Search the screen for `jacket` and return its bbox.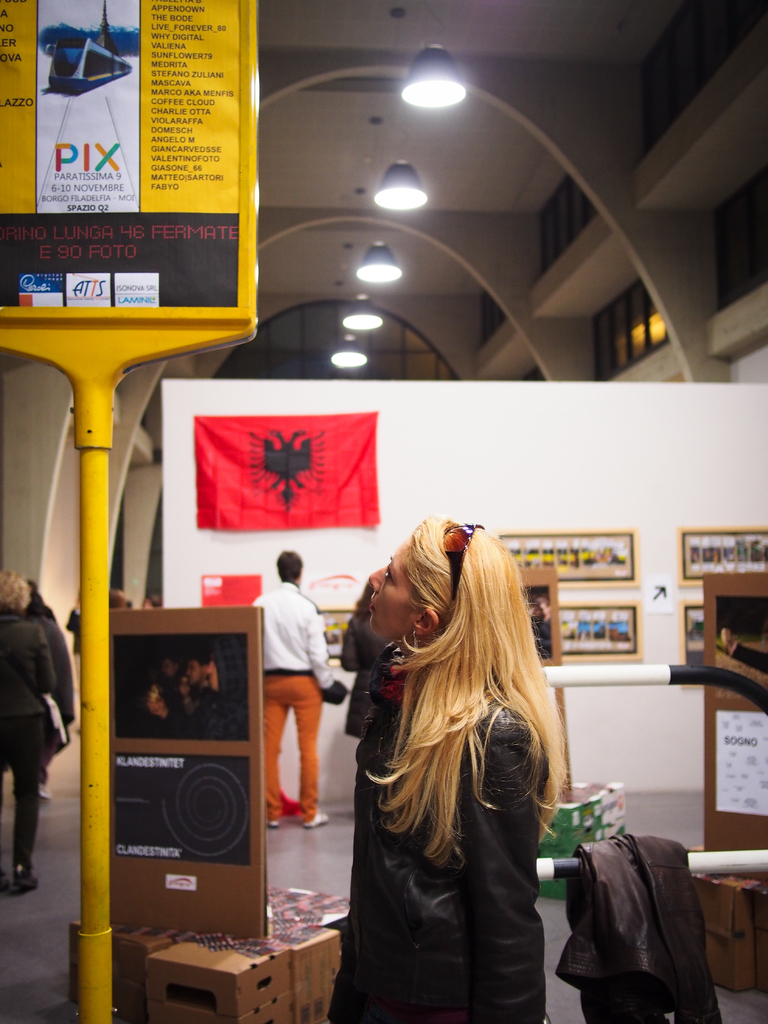
Found: [left=0, top=617, right=58, bottom=730].
